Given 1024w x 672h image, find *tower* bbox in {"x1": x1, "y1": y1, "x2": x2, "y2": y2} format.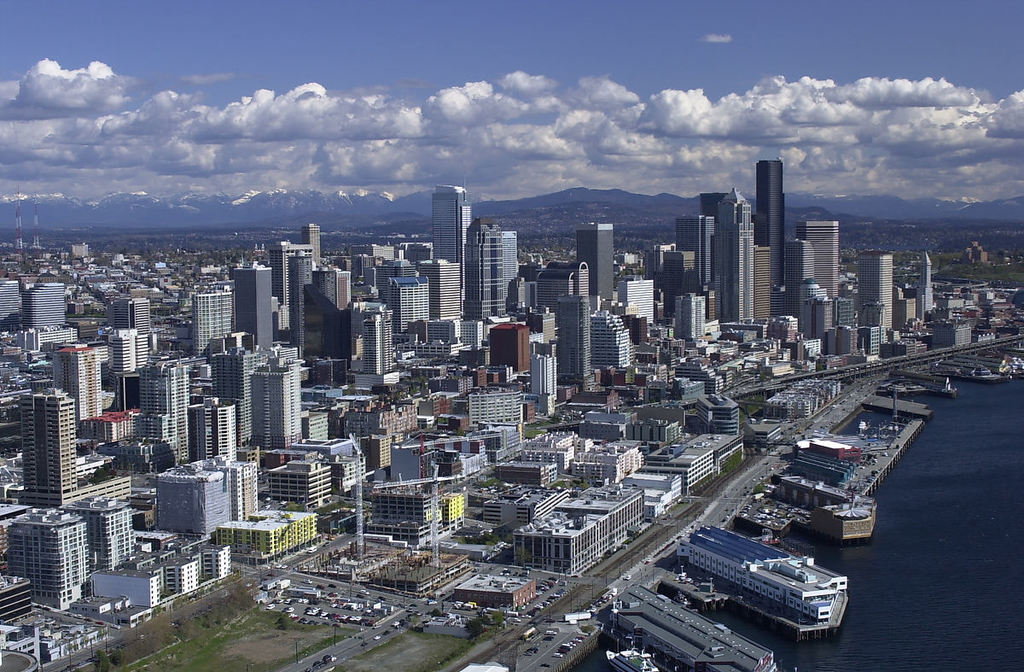
{"x1": 267, "y1": 246, "x2": 306, "y2": 348}.
